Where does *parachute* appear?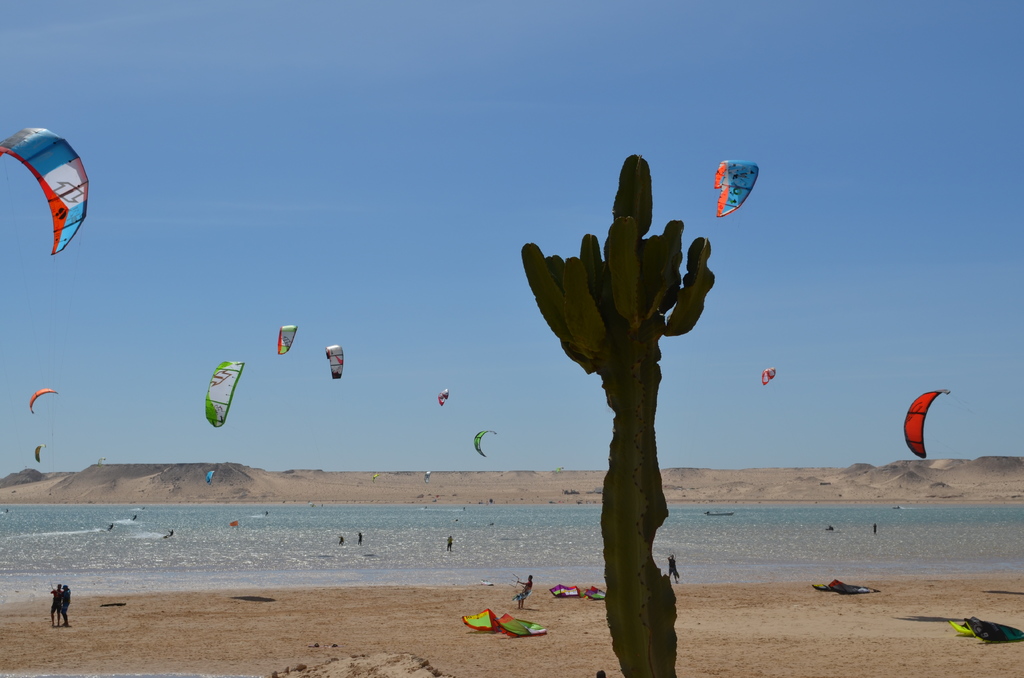
Appears at box=[33, 440, 45, 466].
